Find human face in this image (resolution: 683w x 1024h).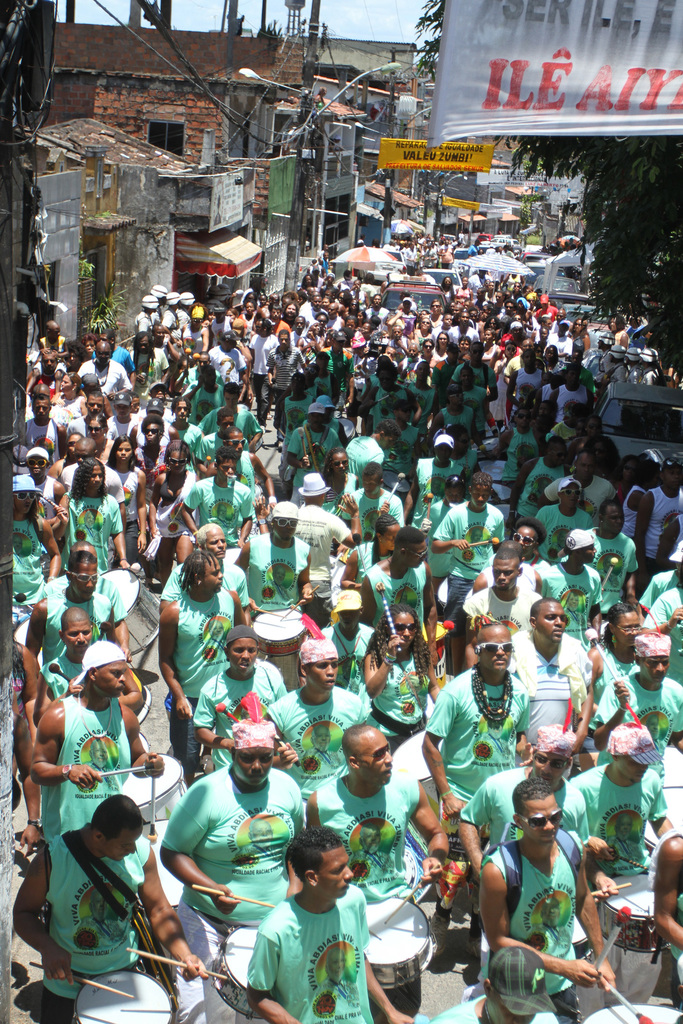
x1=196, y1=355, x2=212, y2=371.
